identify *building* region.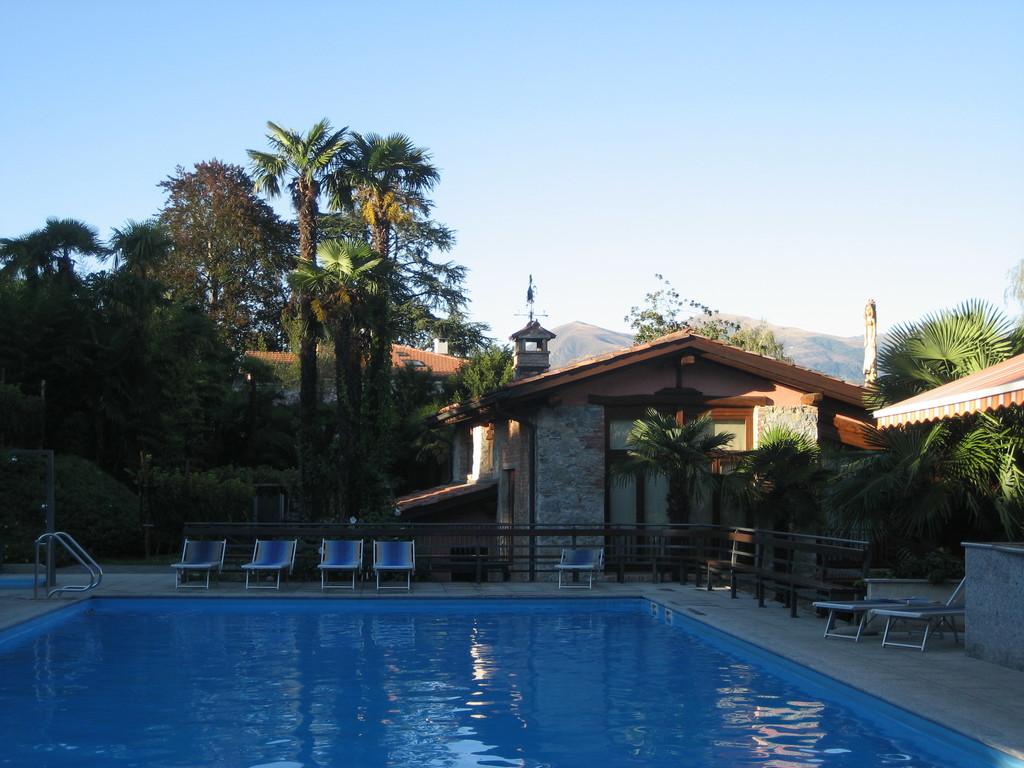
Region: <region>874, 352, 1023, 674</region>.
